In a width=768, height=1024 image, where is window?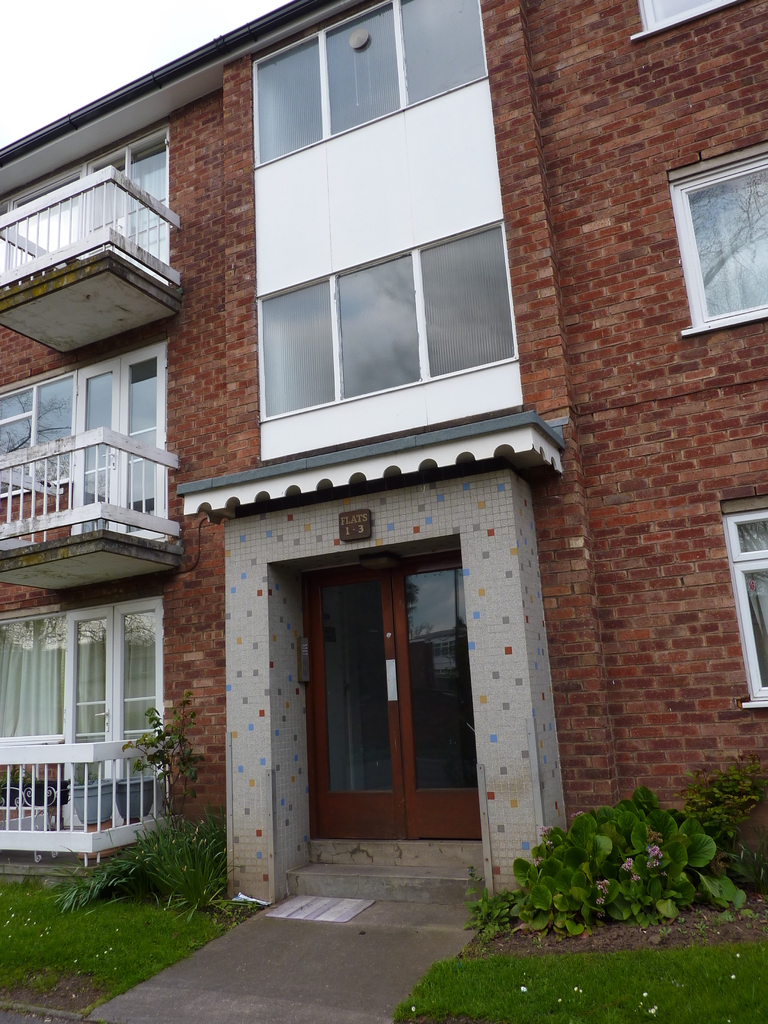
{"left": 253, "top": 223, "right": 516, "bottom": 422}.
